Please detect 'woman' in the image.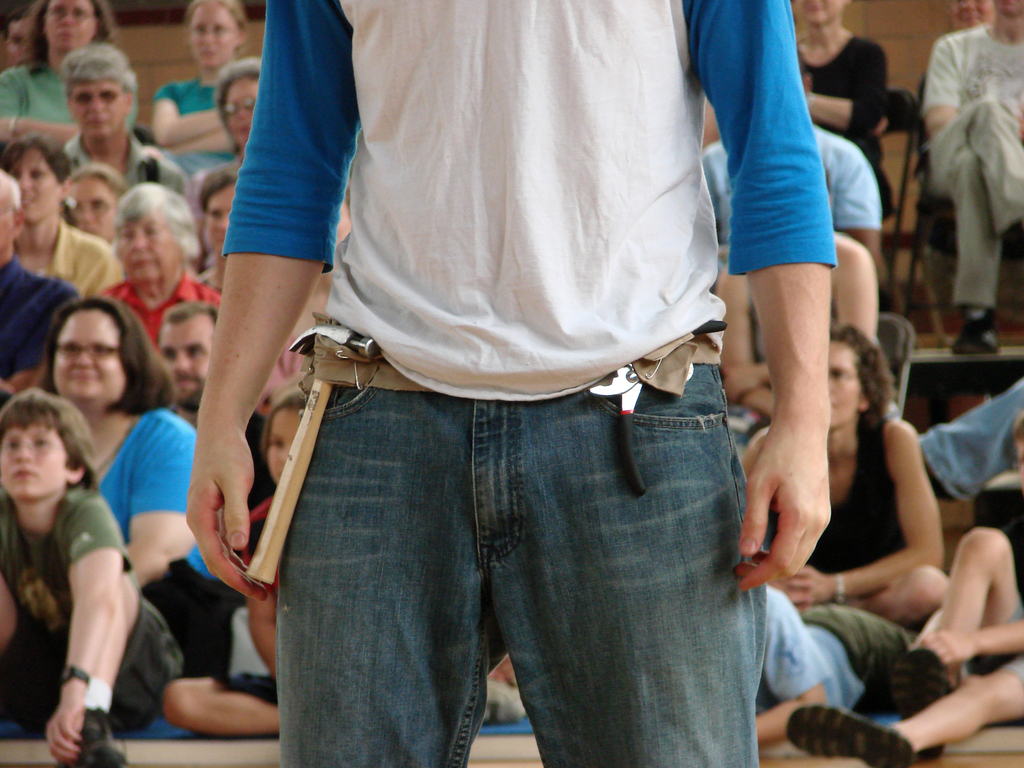
(794, 0, 895, 228).
